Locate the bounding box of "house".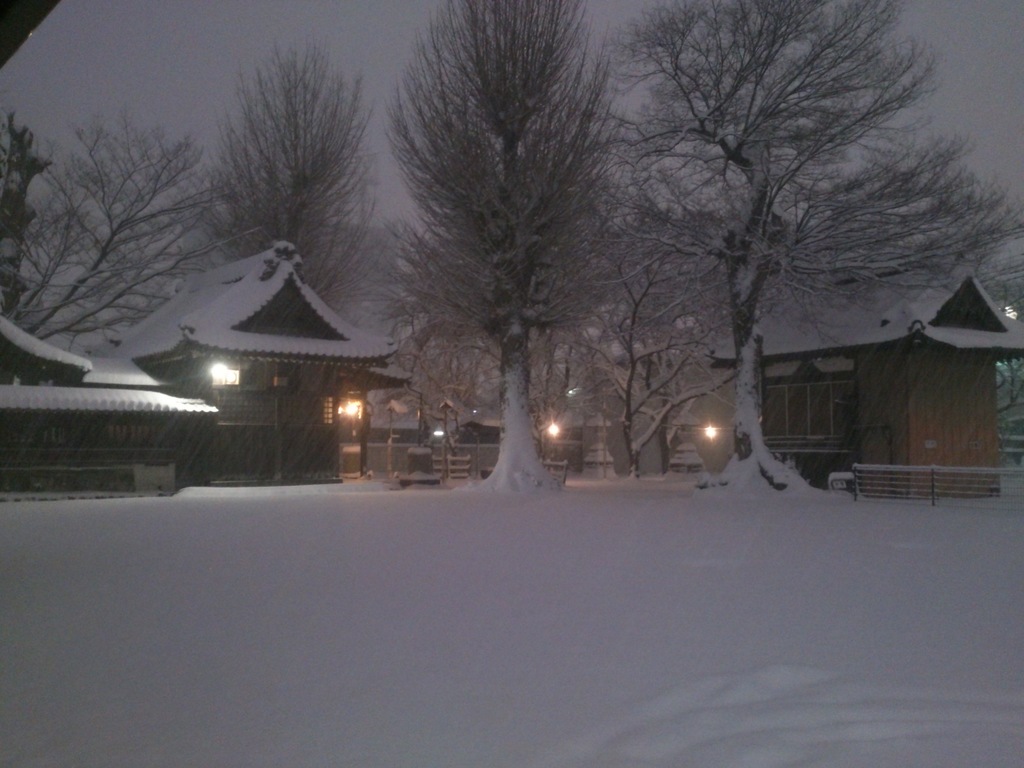
Bounding box: <box>358,399,449,494</box>.
